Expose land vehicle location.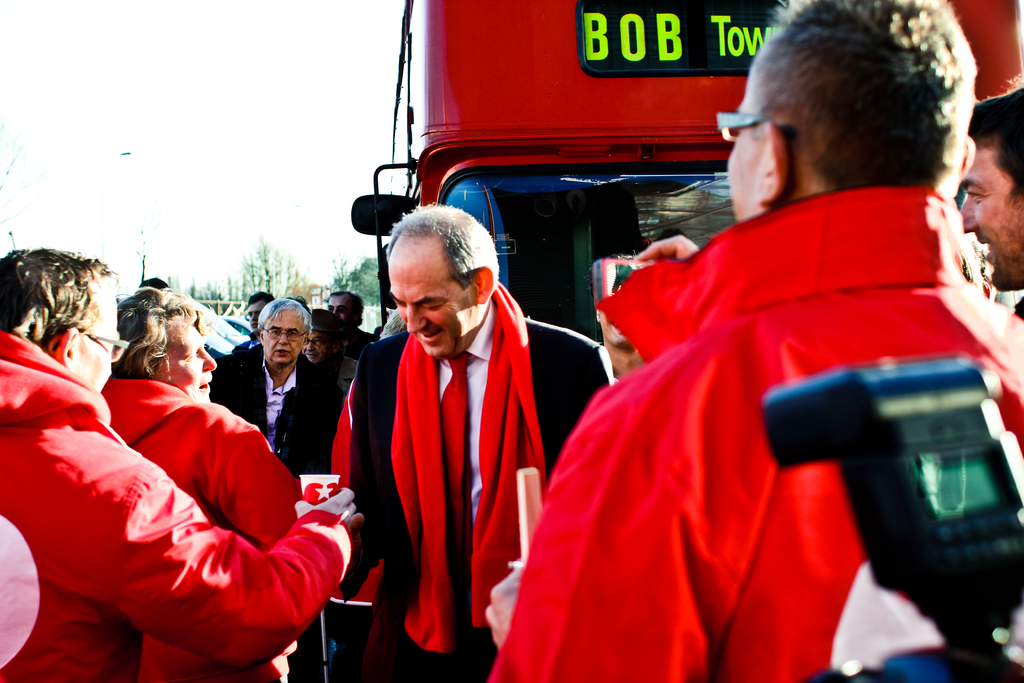
Exposed at [x1=211, y1=312, x2=248, y2=341].
